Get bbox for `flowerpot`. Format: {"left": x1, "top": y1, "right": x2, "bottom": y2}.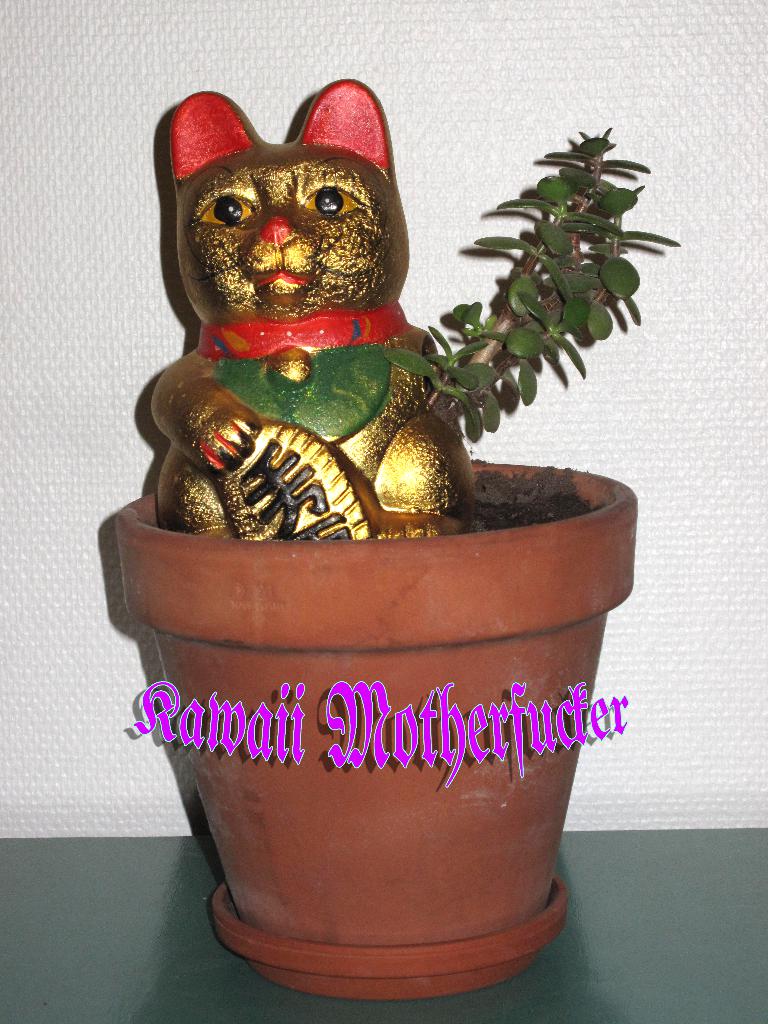
{"left": 121, "top": 396, "right": 639, "bottom": 981}.
